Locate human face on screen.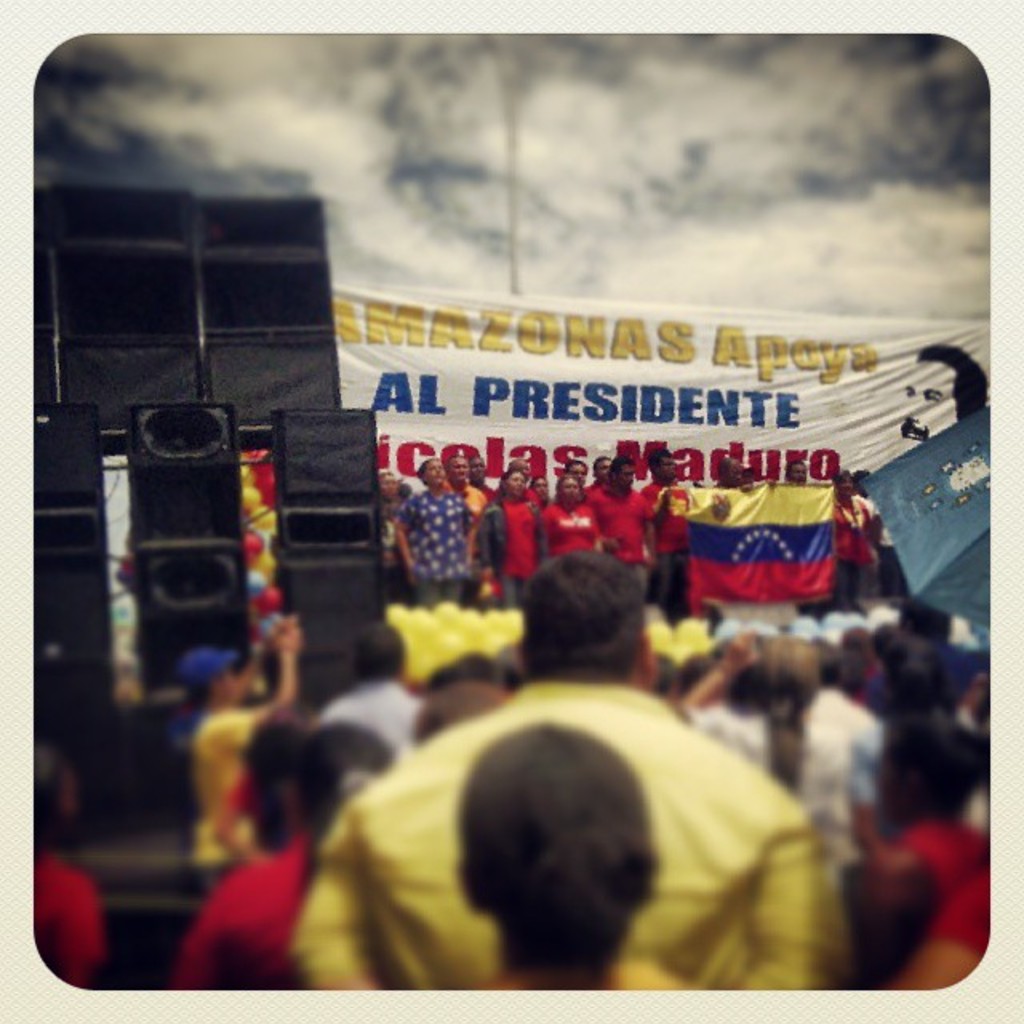
On screen at <box>378,477,395,496</box>.
